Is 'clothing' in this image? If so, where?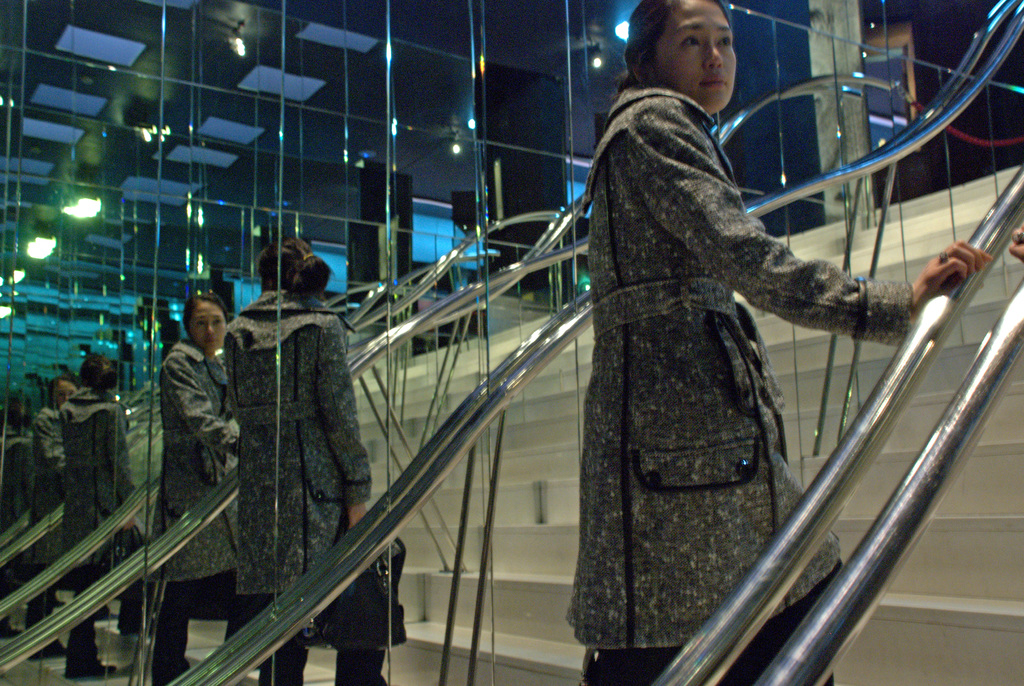
Yes, at l=220, t=290, r=378, b=685.
